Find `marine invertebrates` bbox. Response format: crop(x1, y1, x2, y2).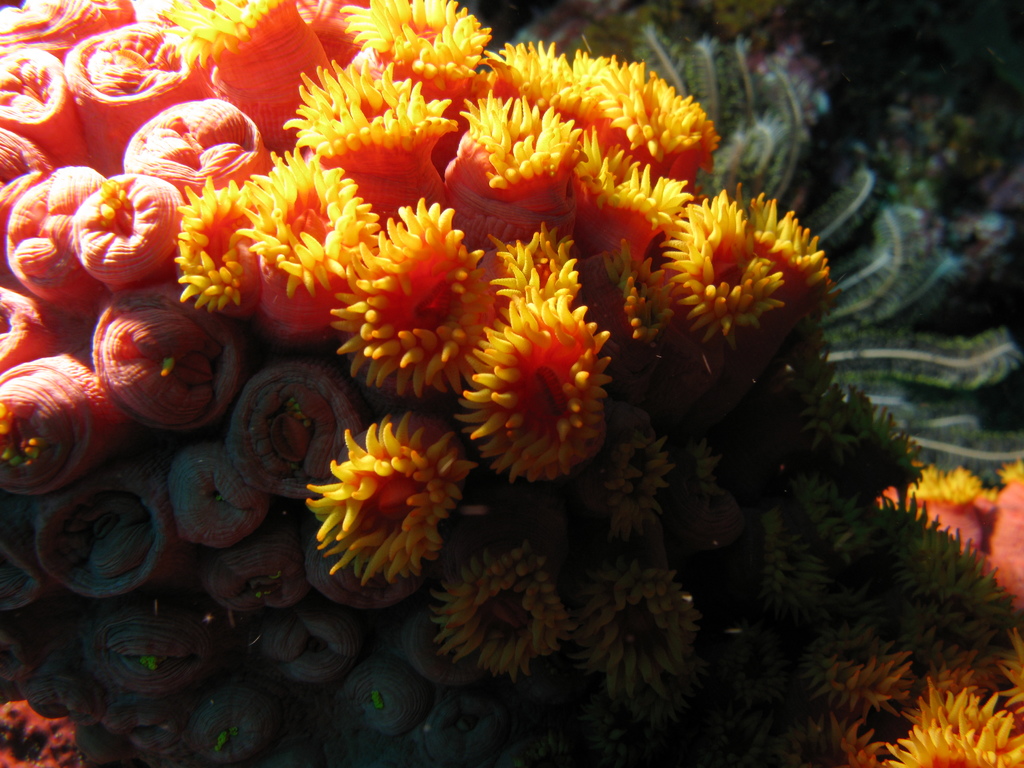
crop(77, 160, 211, 283).
